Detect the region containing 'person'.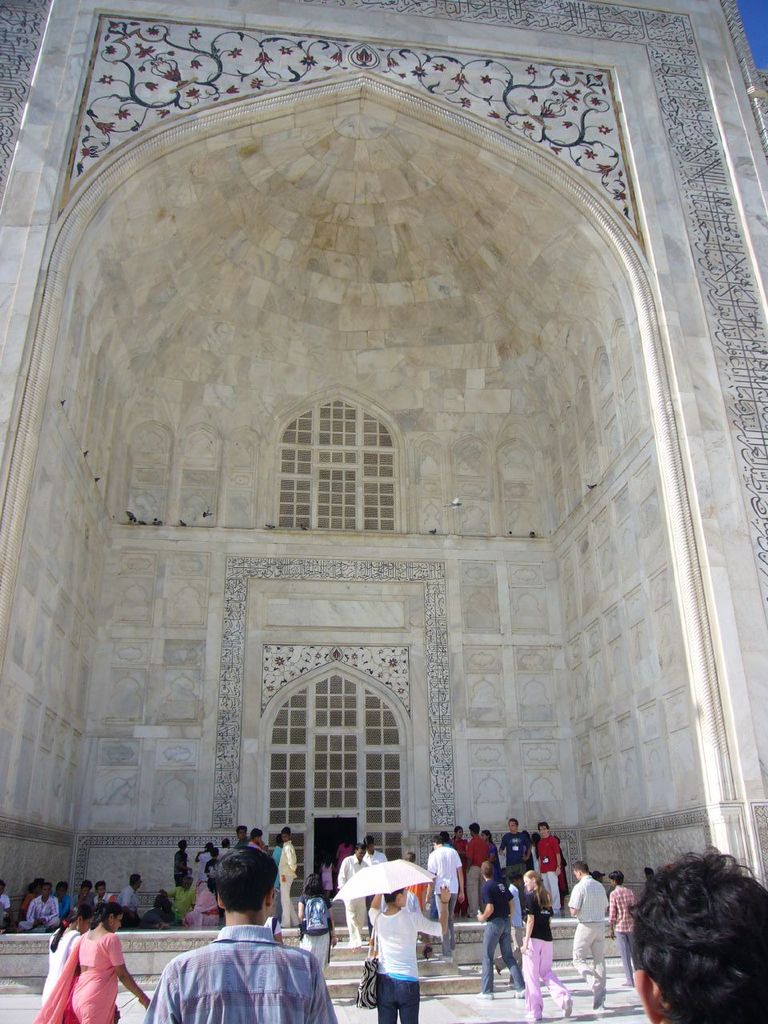
(535,822,562,911).
